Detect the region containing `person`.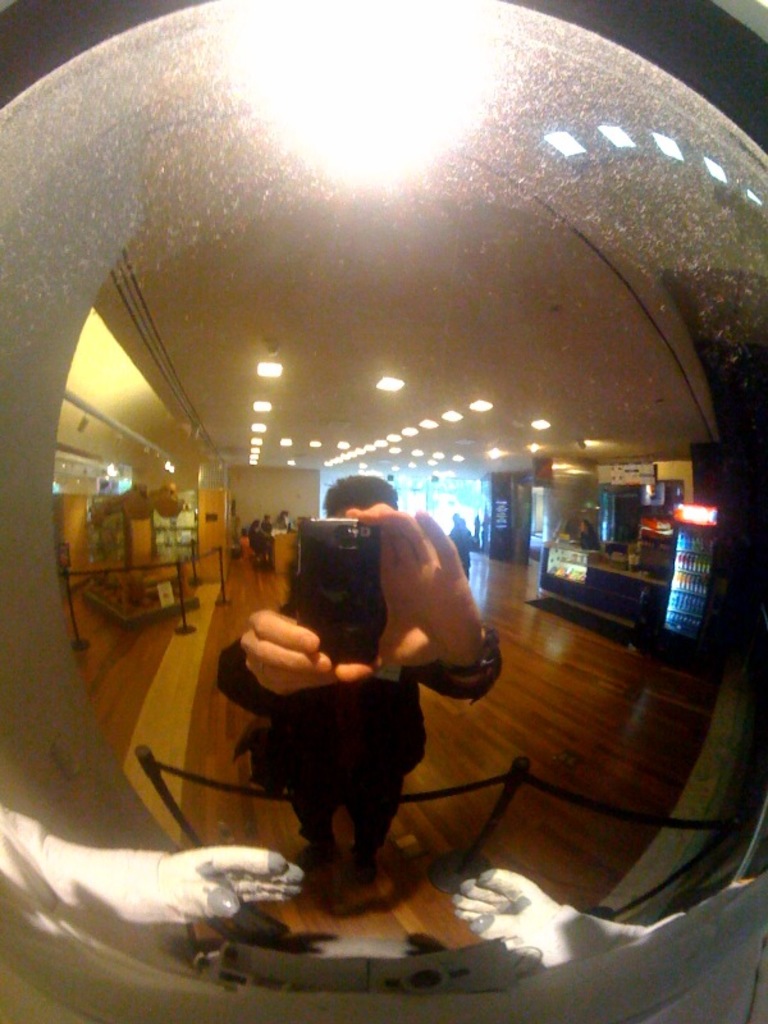
(443,511,480,590).
